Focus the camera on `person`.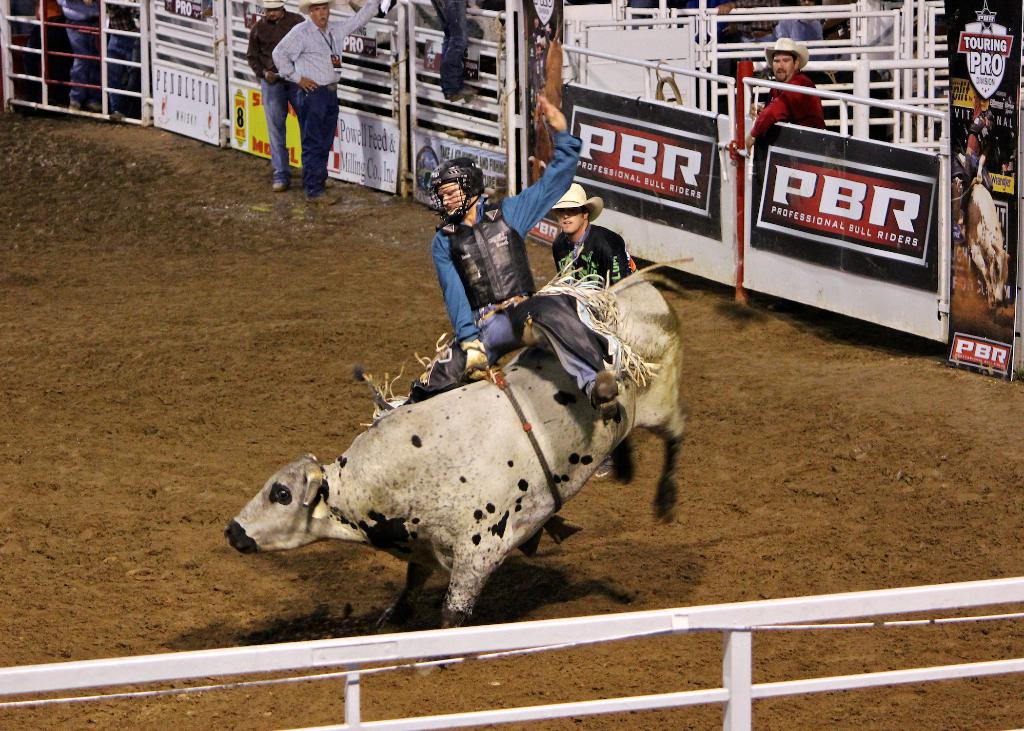
Focus region: box(539, 179, 640, 287).
